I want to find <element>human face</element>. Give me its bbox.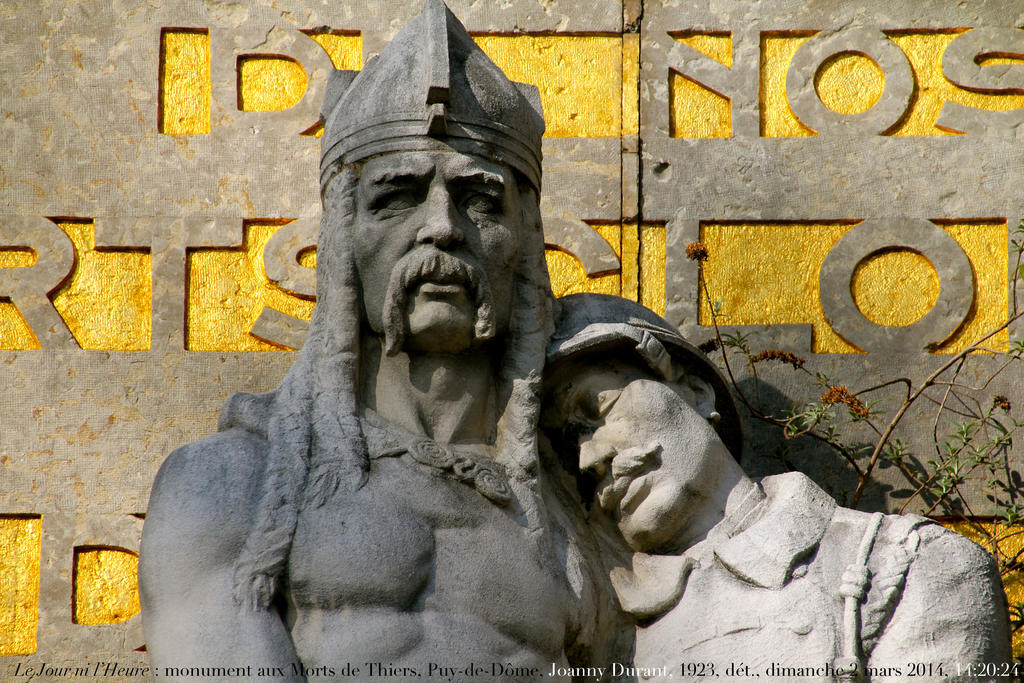
534,344,723,555.
